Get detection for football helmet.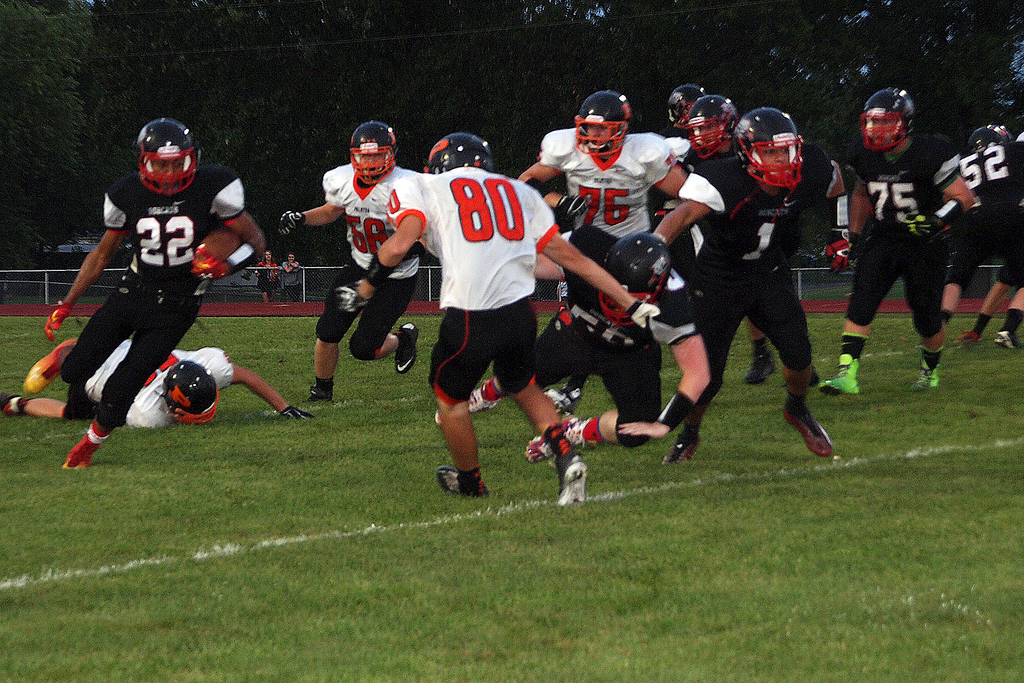
Detection: pyautogui.locateOnScreen(970, 126, 1011, 152).
